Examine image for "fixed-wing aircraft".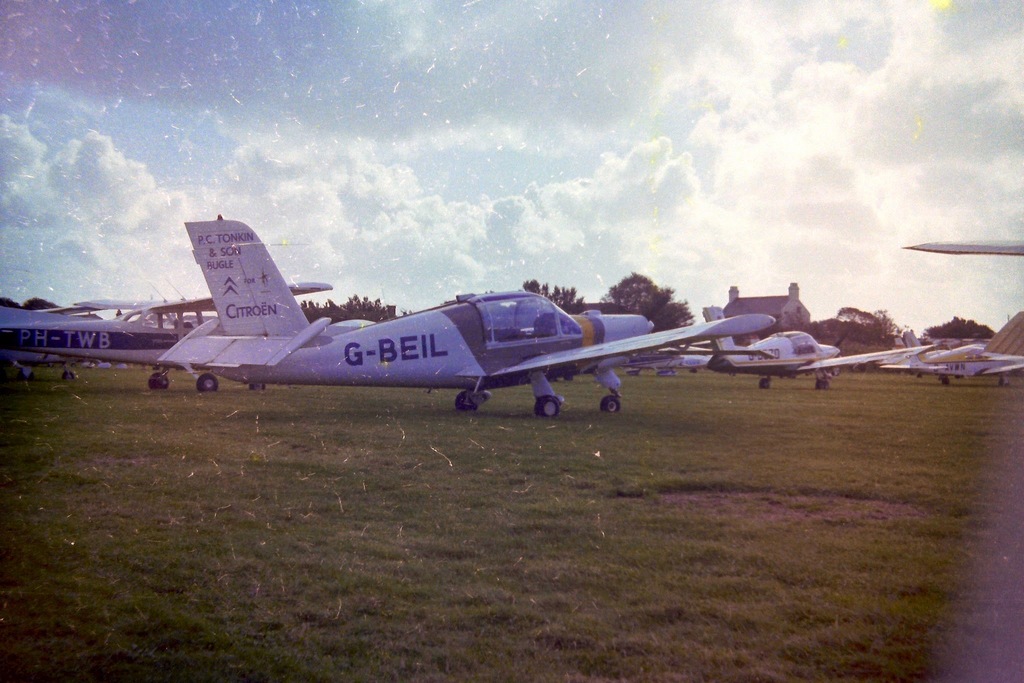
Examination result: 0:283:333:394.
